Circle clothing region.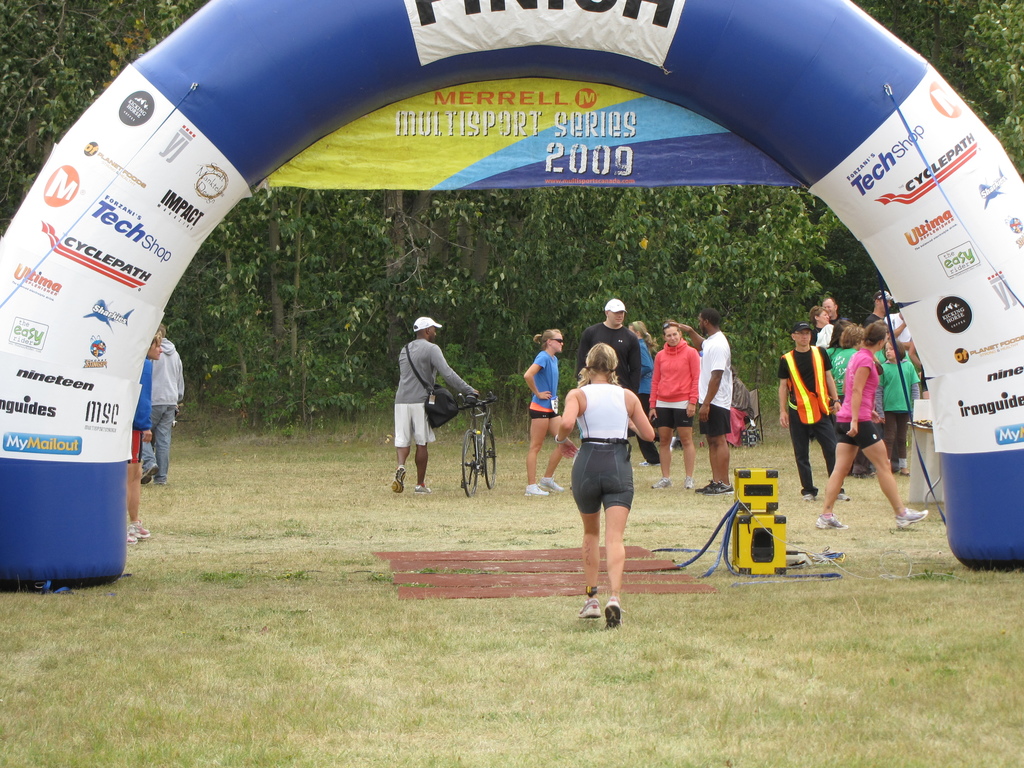
Region: x1=697 y1=331 x2=730 y2=434.
